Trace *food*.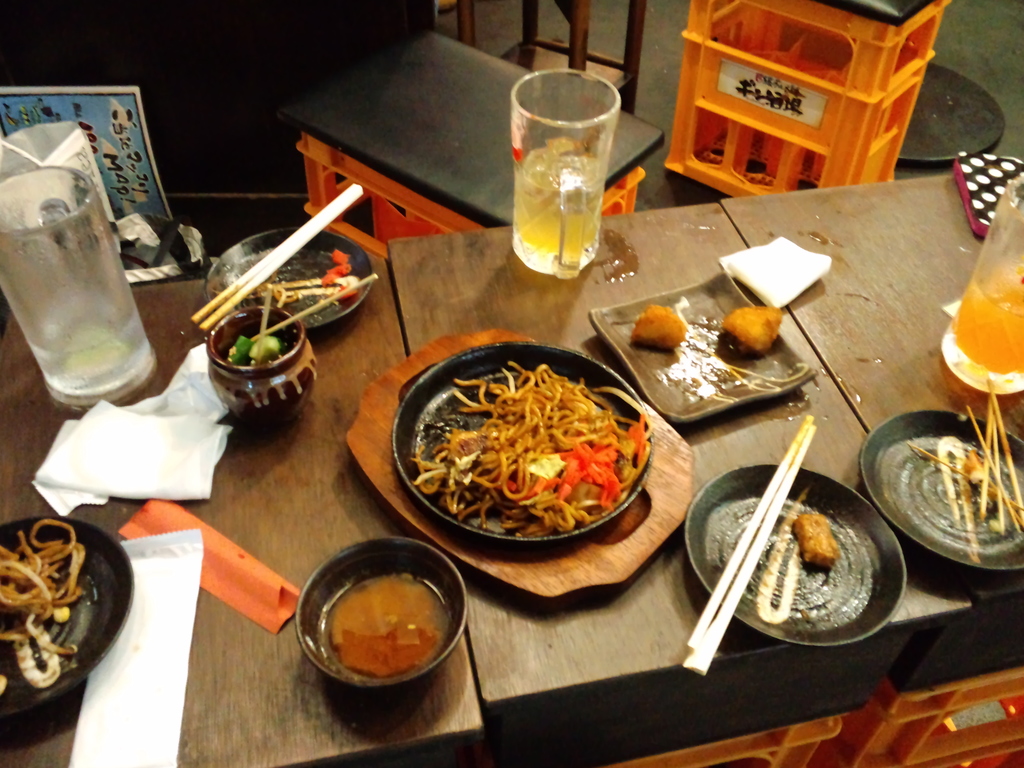
Traced to {"left": 204, "top": 327, "right": 297, "bottom": 376}.
